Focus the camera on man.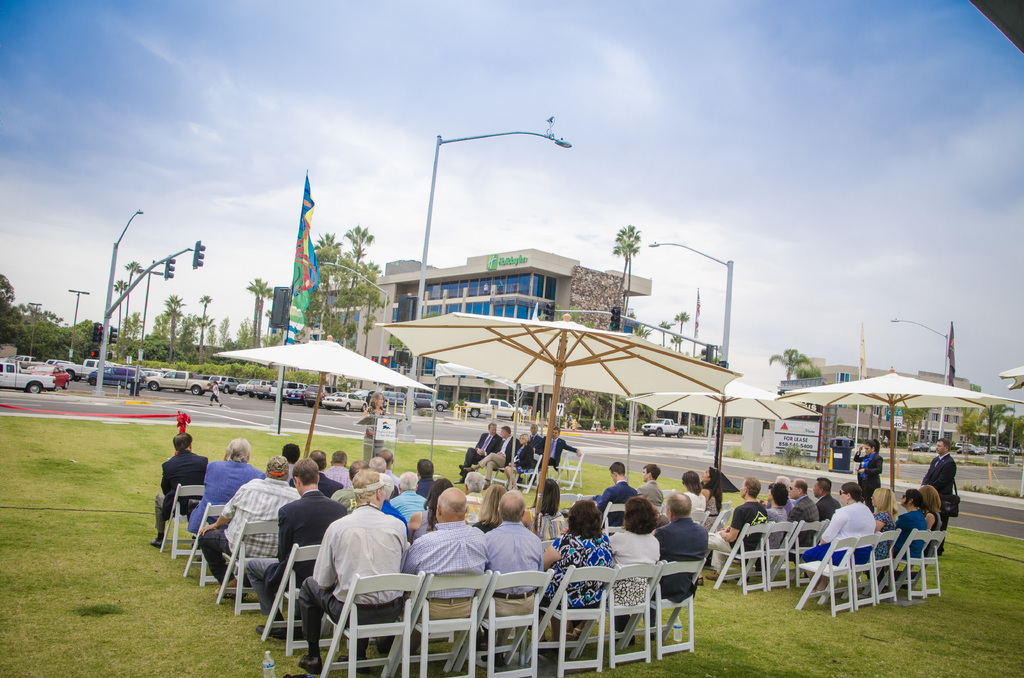
Focus region: BBox(807, 475, 840, 518).
